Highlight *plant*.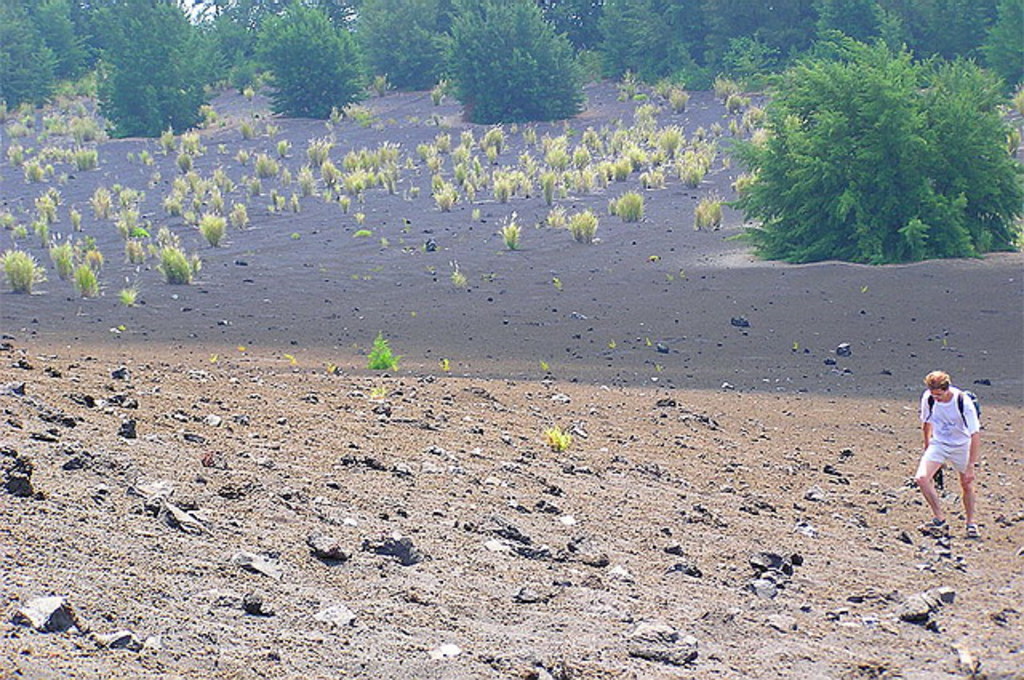
Highlighted region: locate(570, 211, 598, 243).
